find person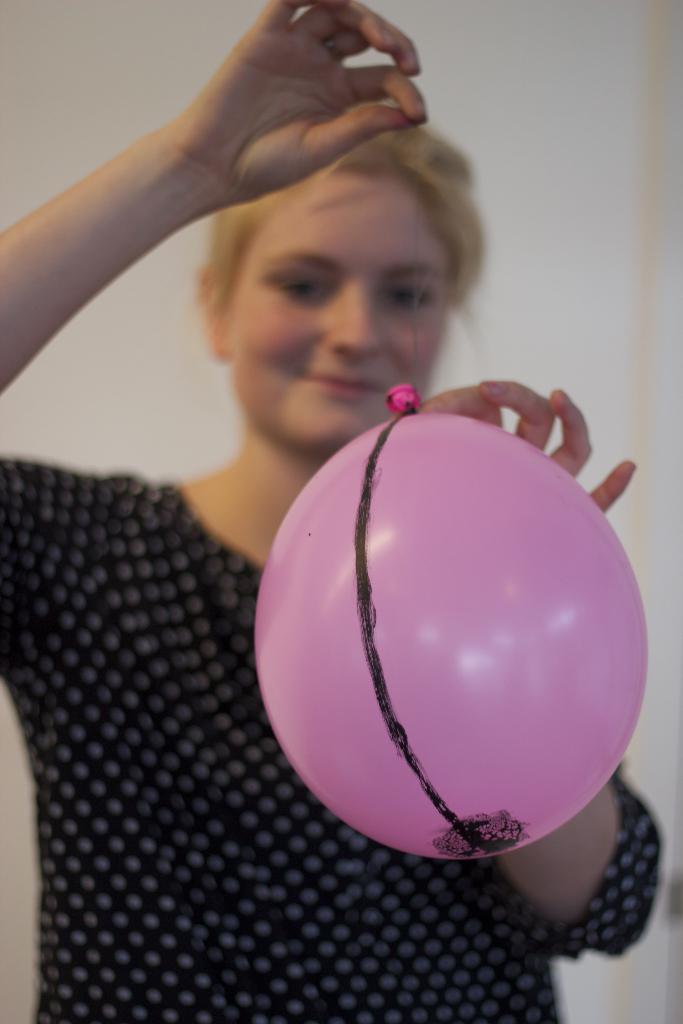
left=0, top=0, right=671, bottom=1023
